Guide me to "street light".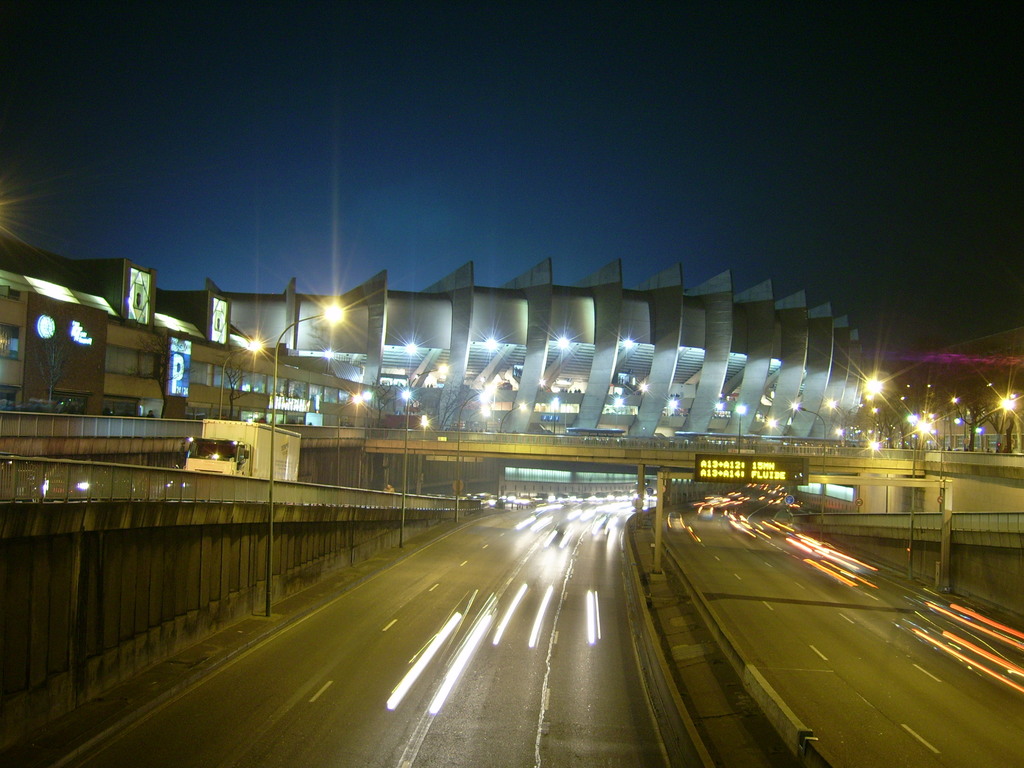
Guidance: 829, 392, 867, 446.
